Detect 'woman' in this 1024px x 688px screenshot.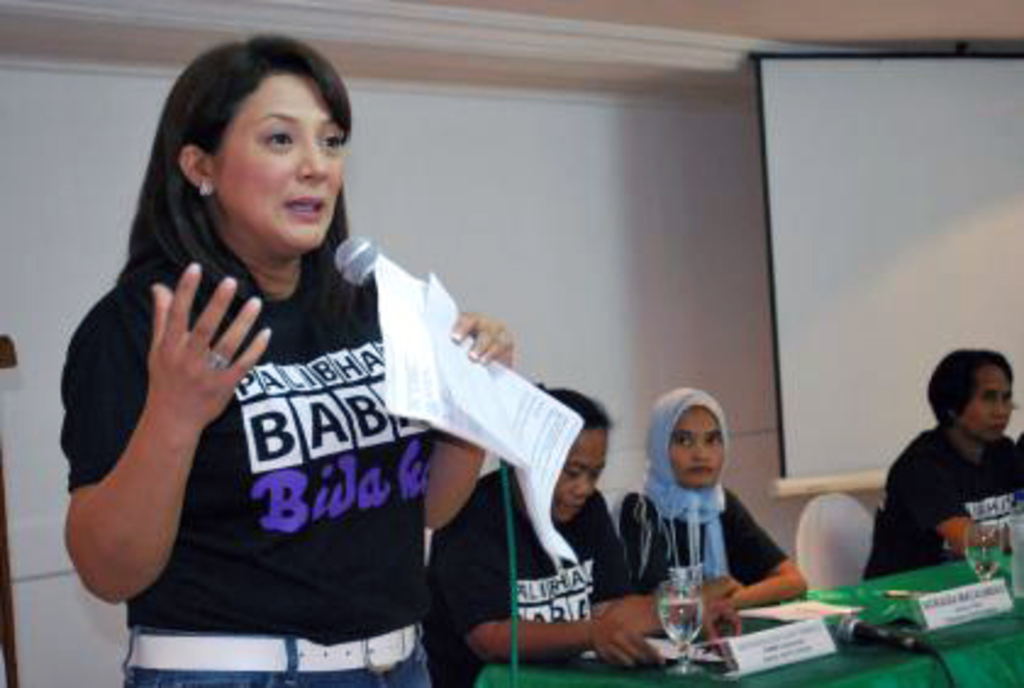
Detection: detection(614, 383, 800, 607).
